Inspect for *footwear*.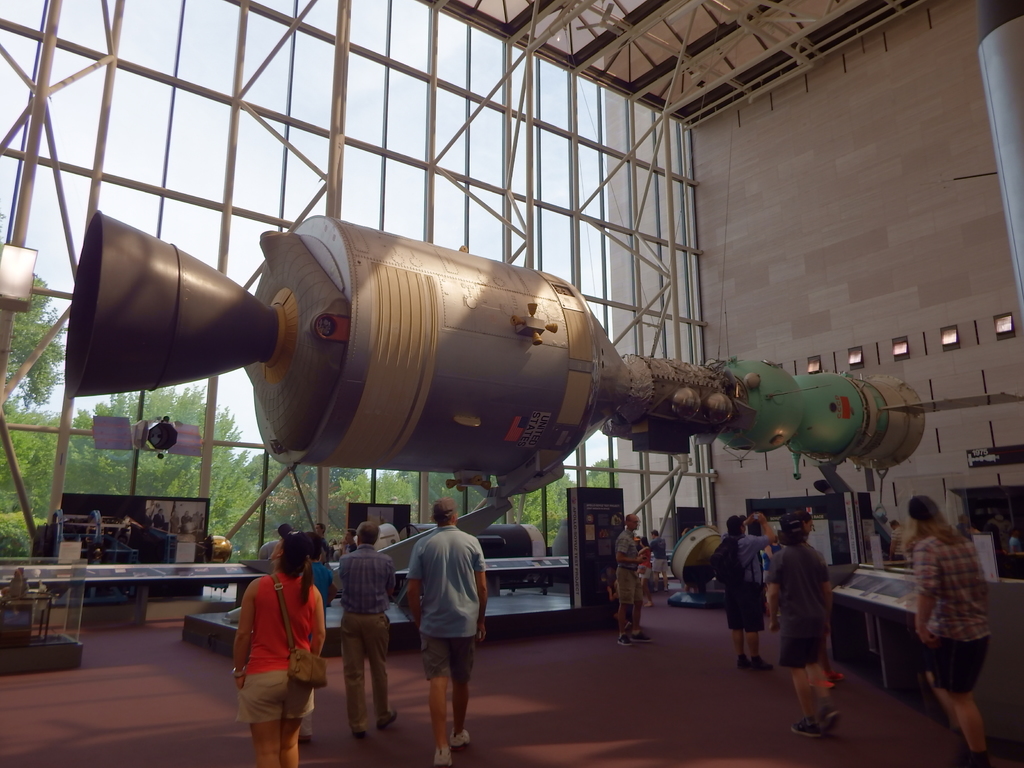
Inspection: [x1=621, y1=634, x2=629, y2=650].
